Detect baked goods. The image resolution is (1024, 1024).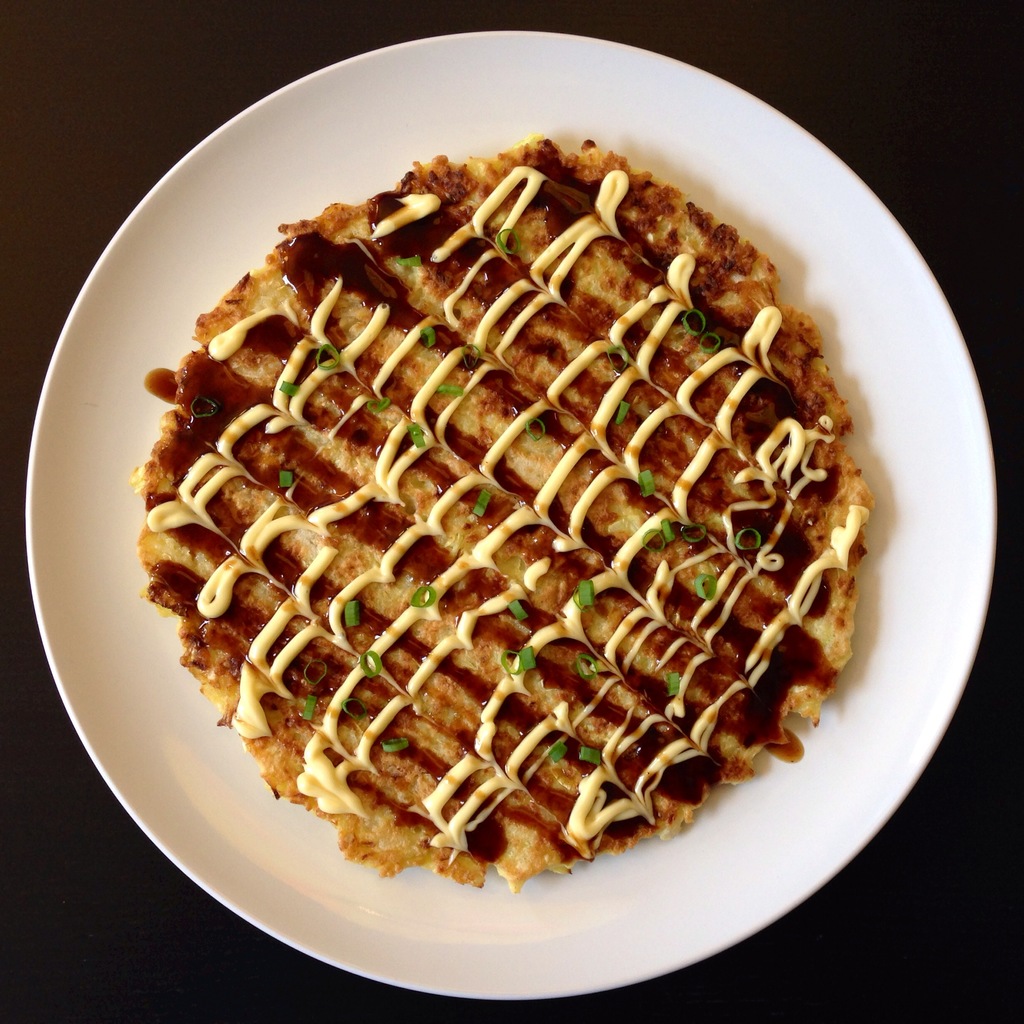
region(132, 132, 877, 891).
